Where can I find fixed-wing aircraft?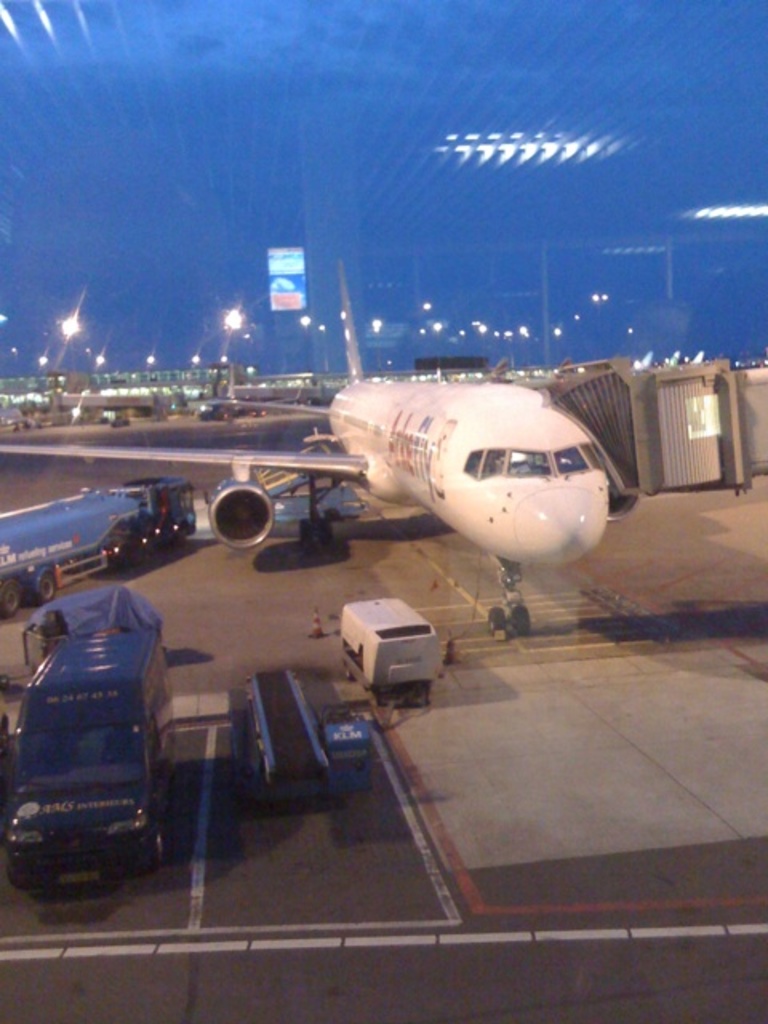
You can find it at select_region(0, 258, 646, 642).
